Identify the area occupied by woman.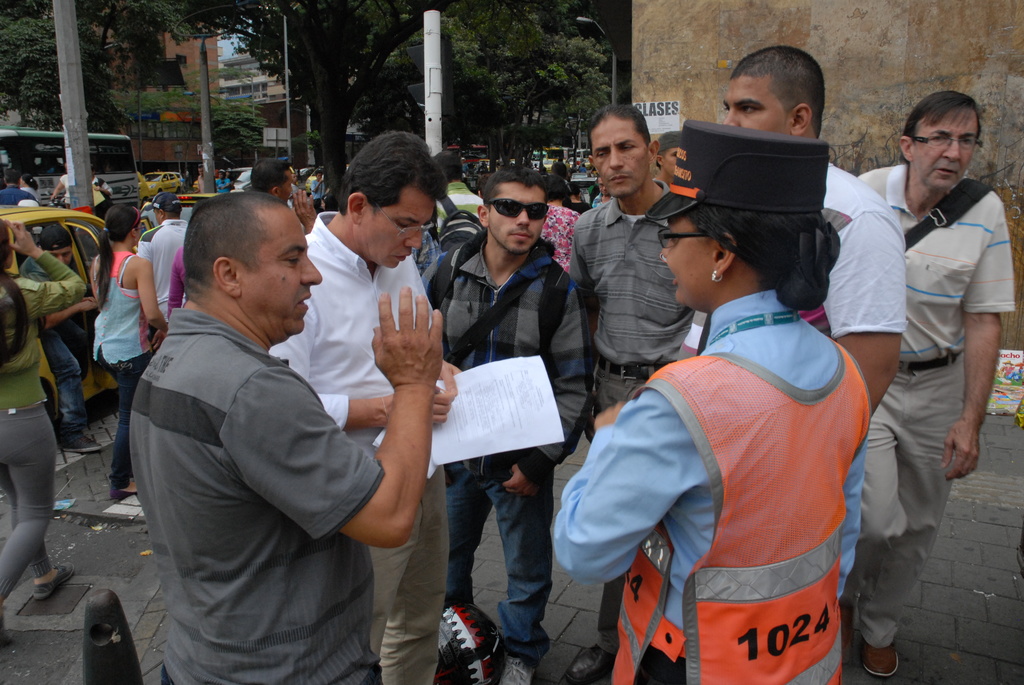
Area: select_region(651, 131, 682, 190).
